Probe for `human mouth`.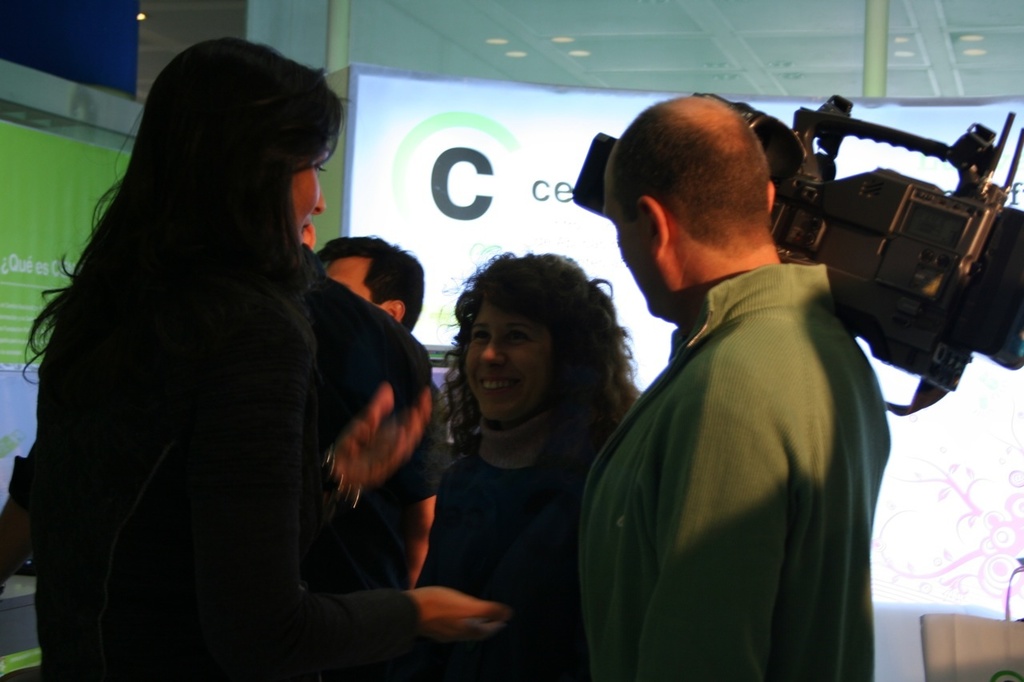
Probe result: Rect(481, 375, 525, 398).
